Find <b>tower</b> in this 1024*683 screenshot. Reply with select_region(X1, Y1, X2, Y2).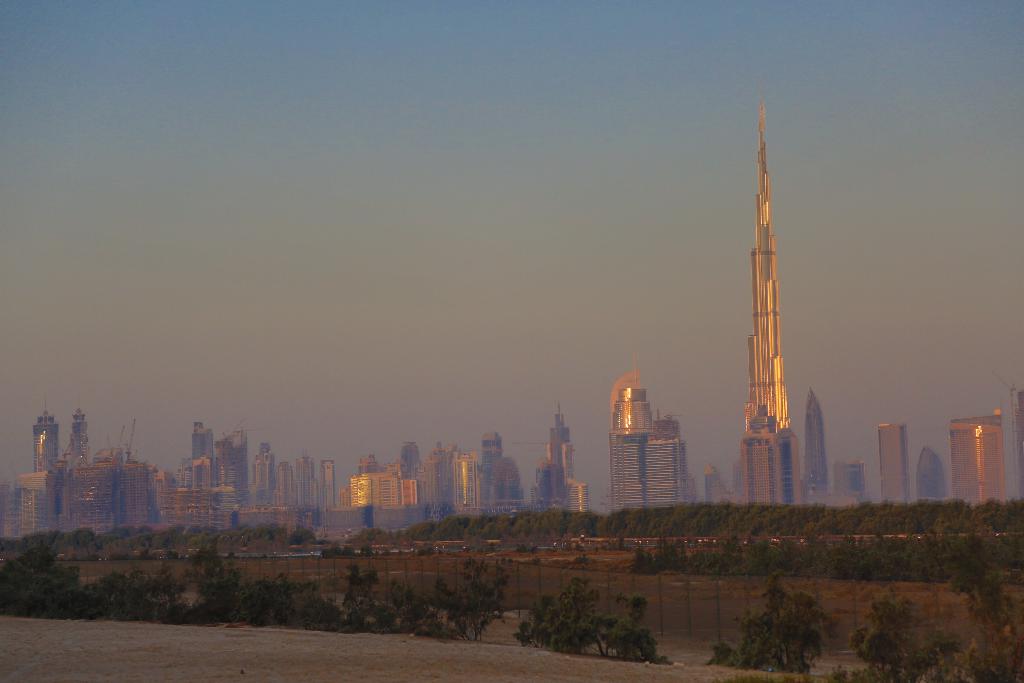
select_region(69, 456, 113, 532).
